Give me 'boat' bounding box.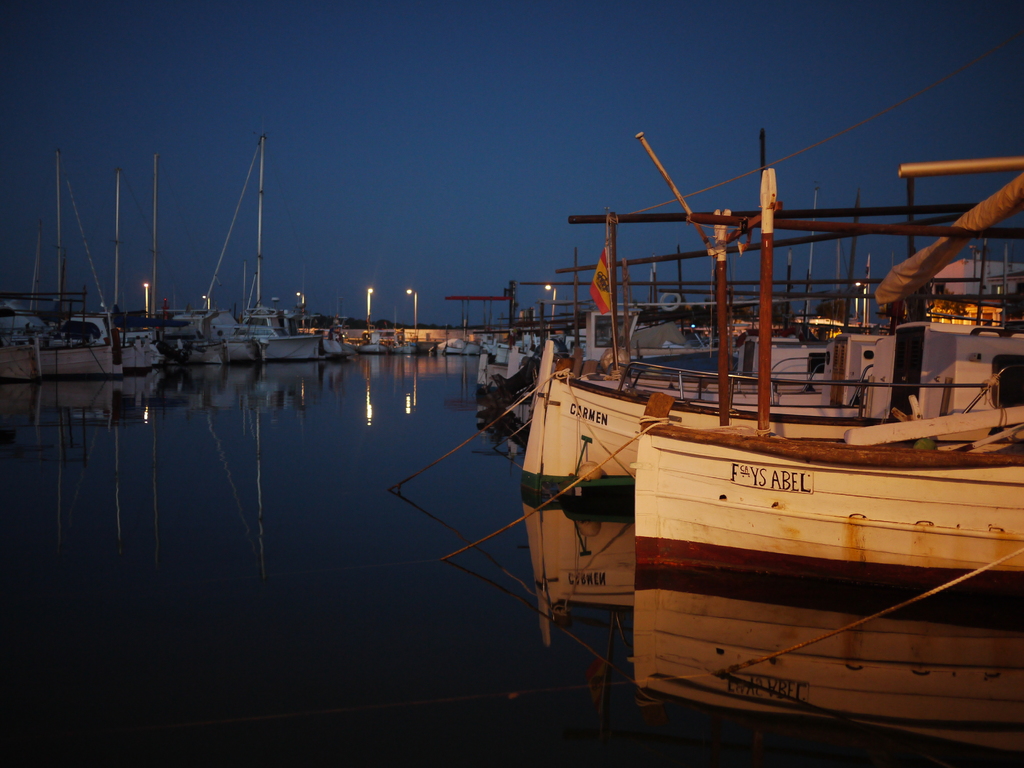
bbox=(632, 381, 1023, 595).
